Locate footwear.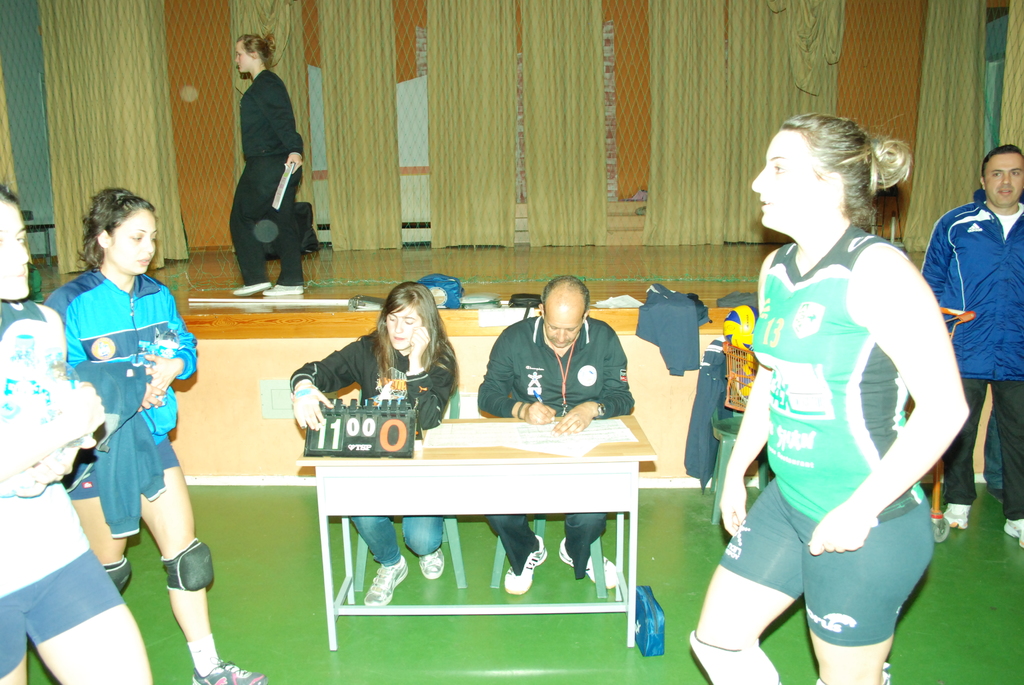
Bounding box: 188/654/264/684.
